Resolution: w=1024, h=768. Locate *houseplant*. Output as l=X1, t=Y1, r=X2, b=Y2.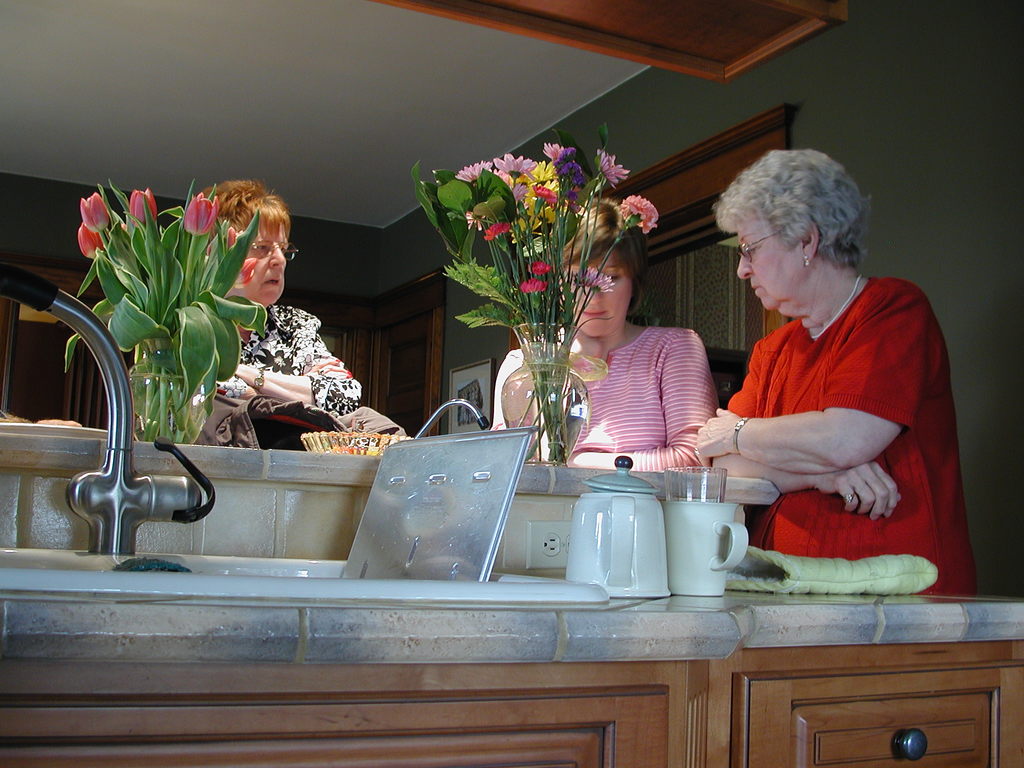
l=412, t=118, r=659, b=466.
